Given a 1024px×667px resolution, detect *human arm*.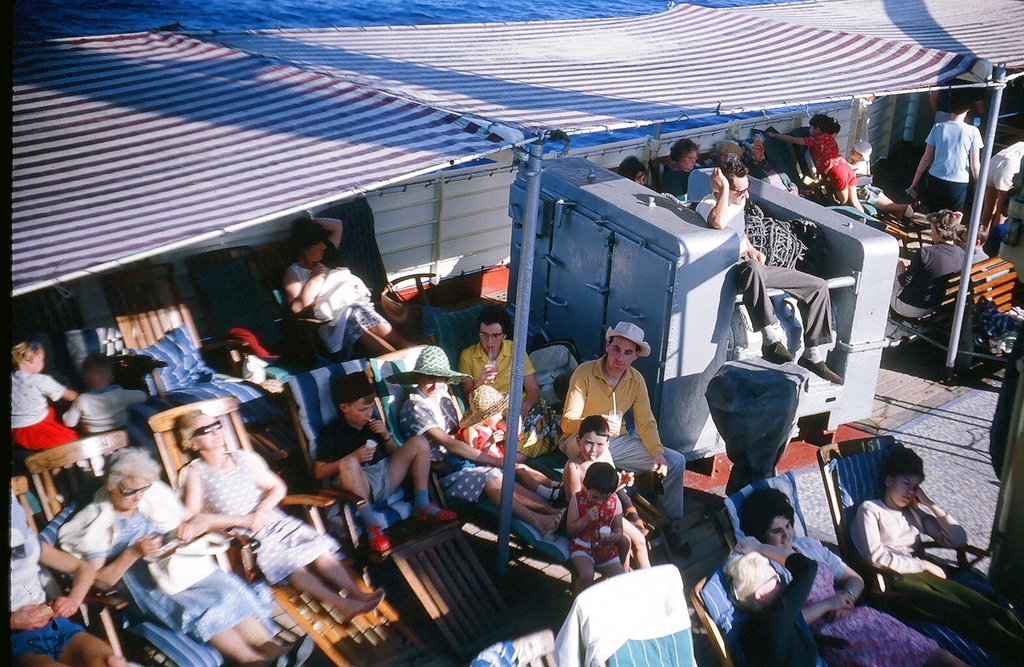
bbox(808, 533, 863, 604).
